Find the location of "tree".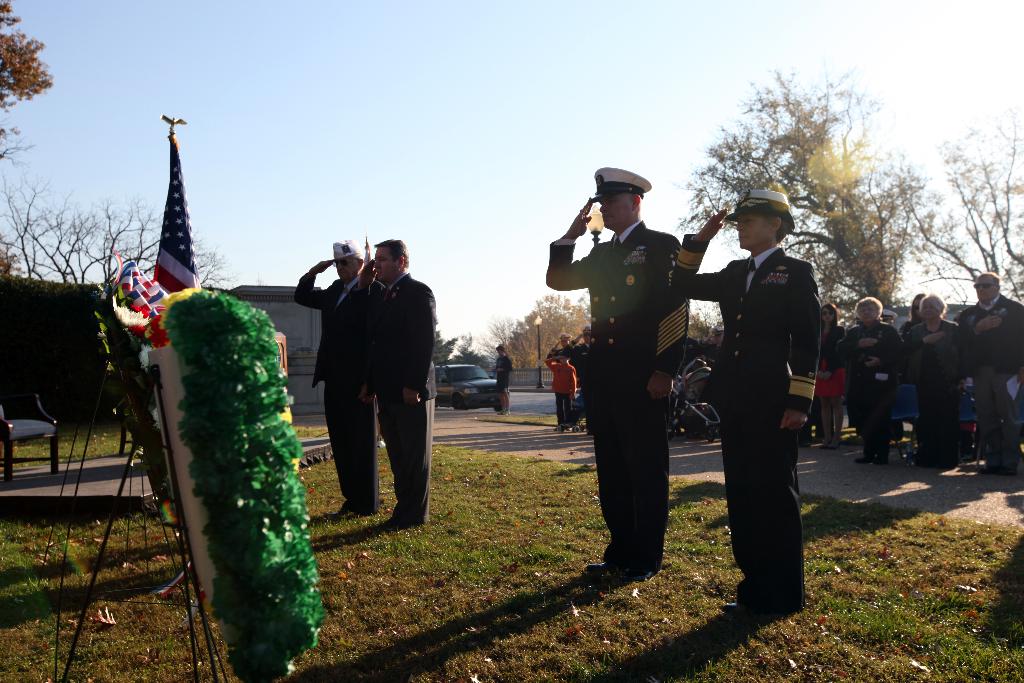
Location: <bbox>689, 71, 950, 307</bbox>.
